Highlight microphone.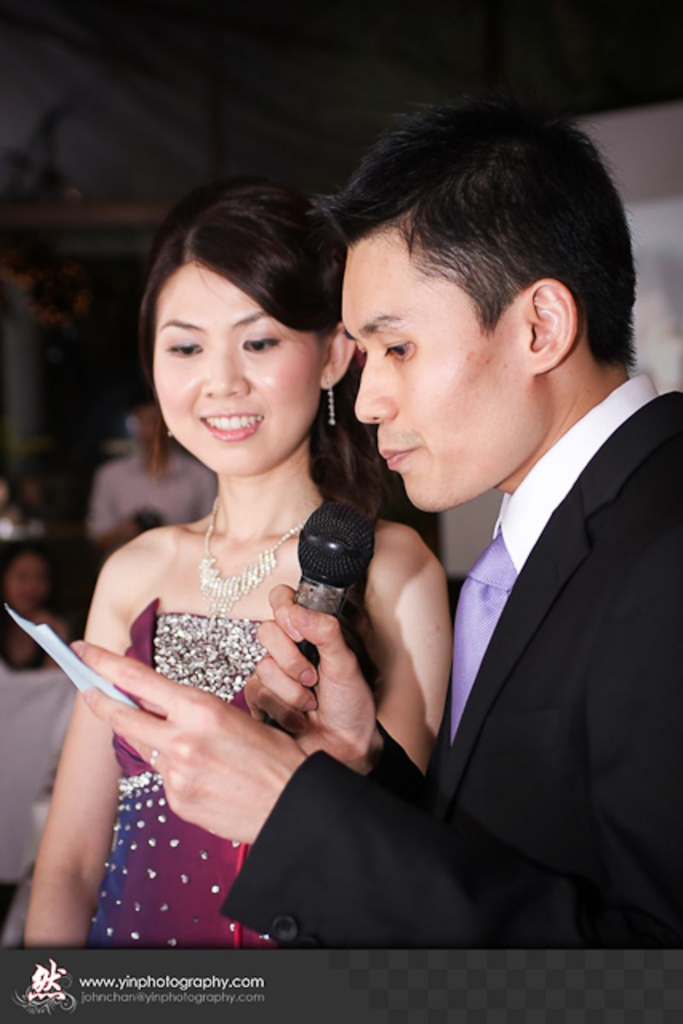
Highlighted region: l=261, t=485, r=368, b=742.
